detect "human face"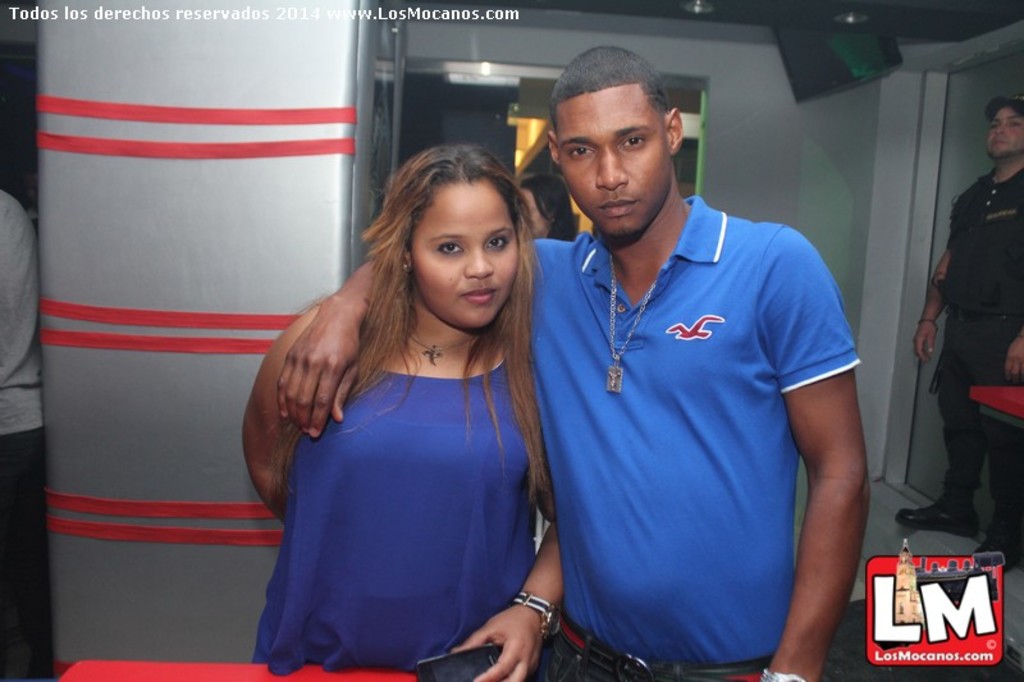
<box>413,179,520,330</box>
